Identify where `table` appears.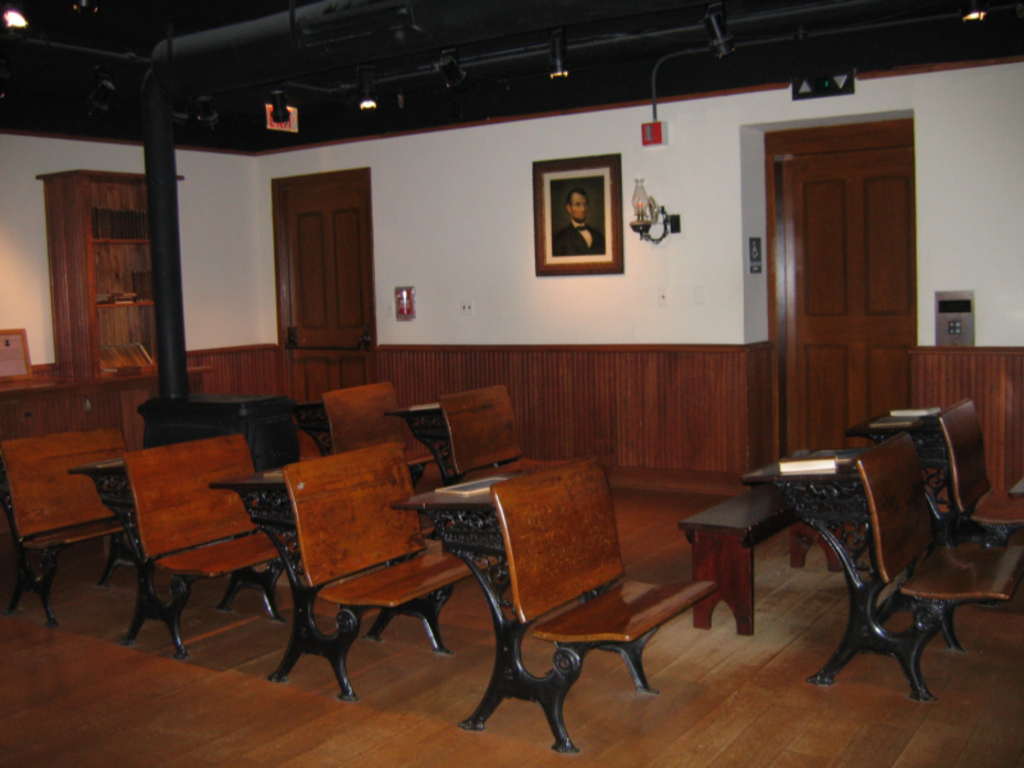
Appears at [742,443,927,704].
